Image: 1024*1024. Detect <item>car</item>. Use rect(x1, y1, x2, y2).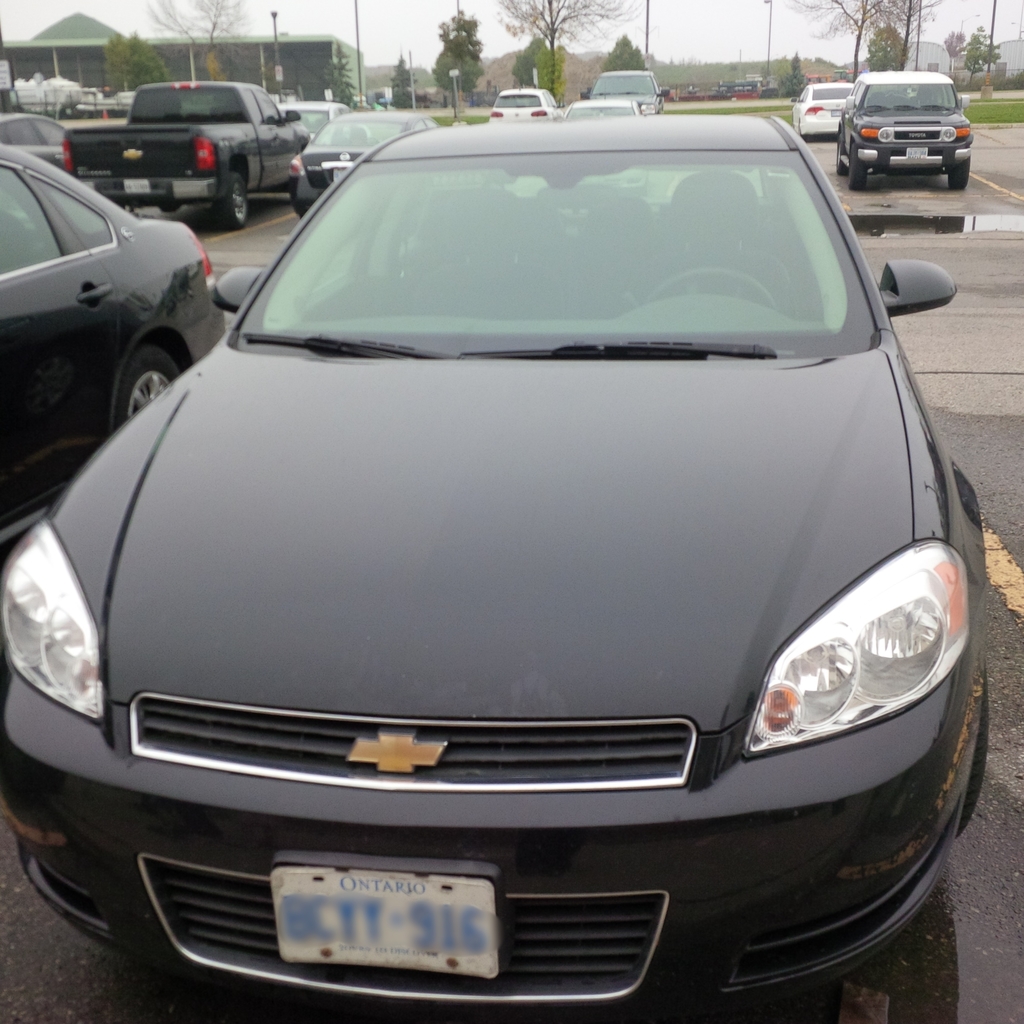
rect(842, 71, 973, 181).
